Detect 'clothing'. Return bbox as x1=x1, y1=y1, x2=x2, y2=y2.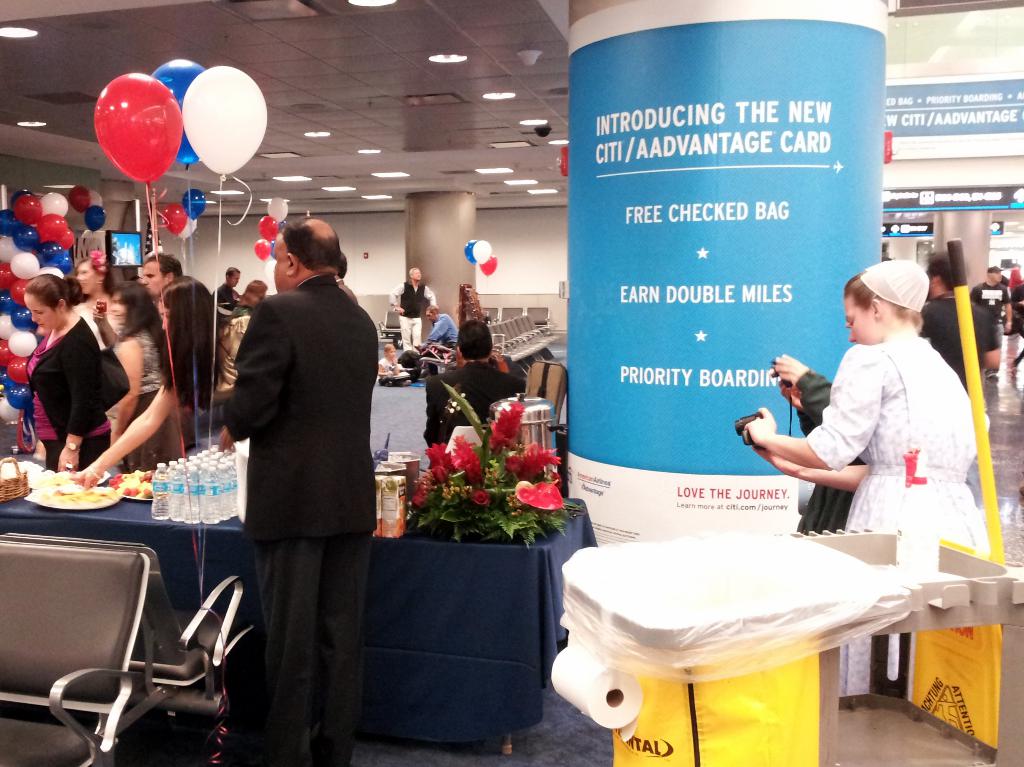
x1=918, y1=288, x2=970, y2=391.
